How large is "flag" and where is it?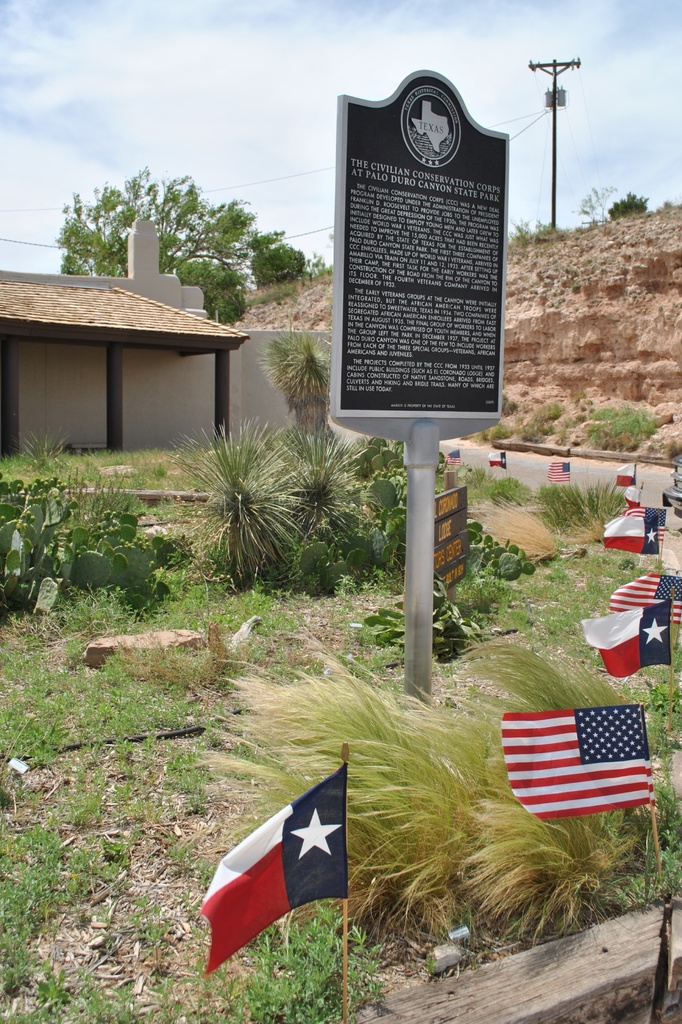
Bounding box: crop(549, 456, 575, 483).
